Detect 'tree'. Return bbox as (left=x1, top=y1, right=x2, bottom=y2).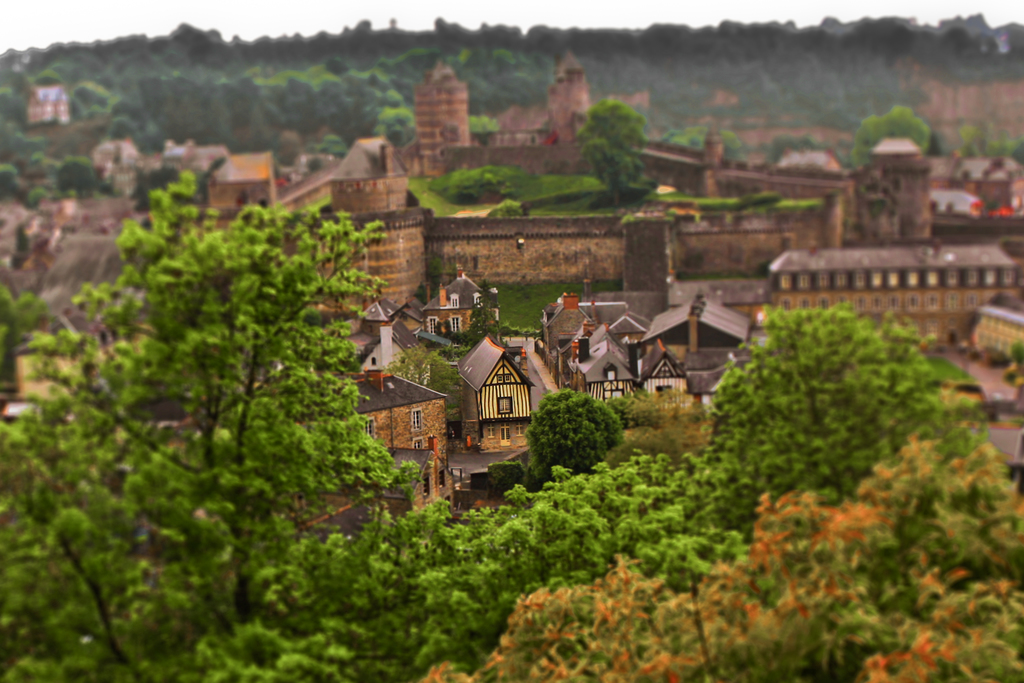
(left=847, top=106, right=941, bottom=168).
